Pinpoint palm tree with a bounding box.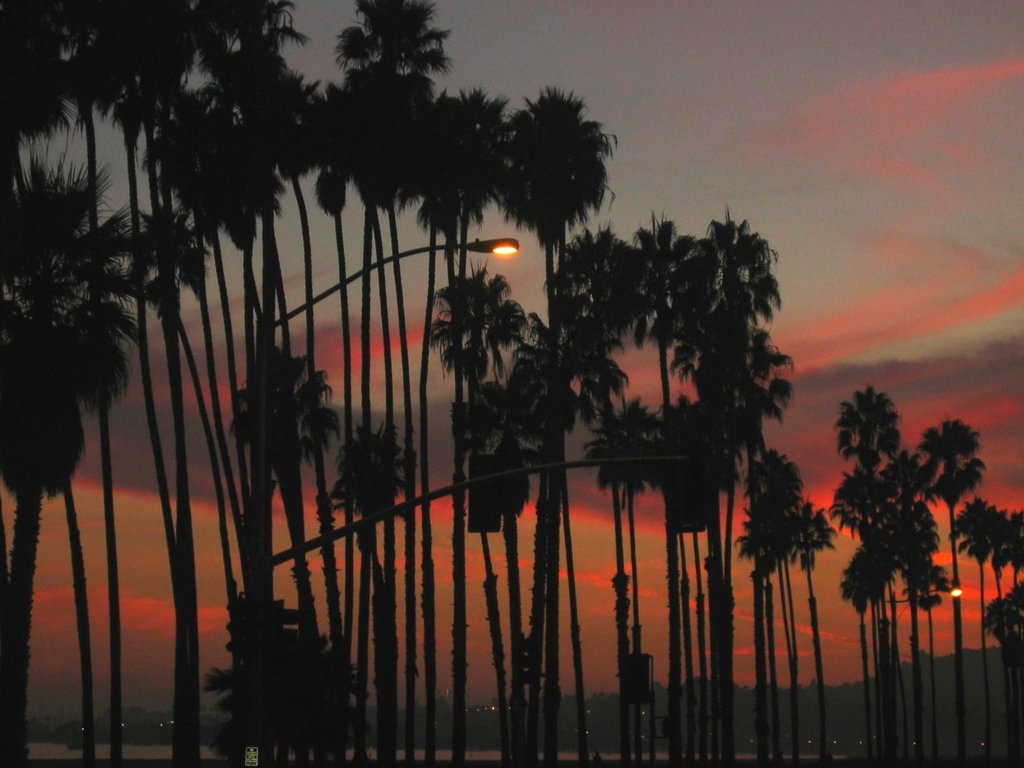
(x1=167, y1=99, x2=271, y2=759).
